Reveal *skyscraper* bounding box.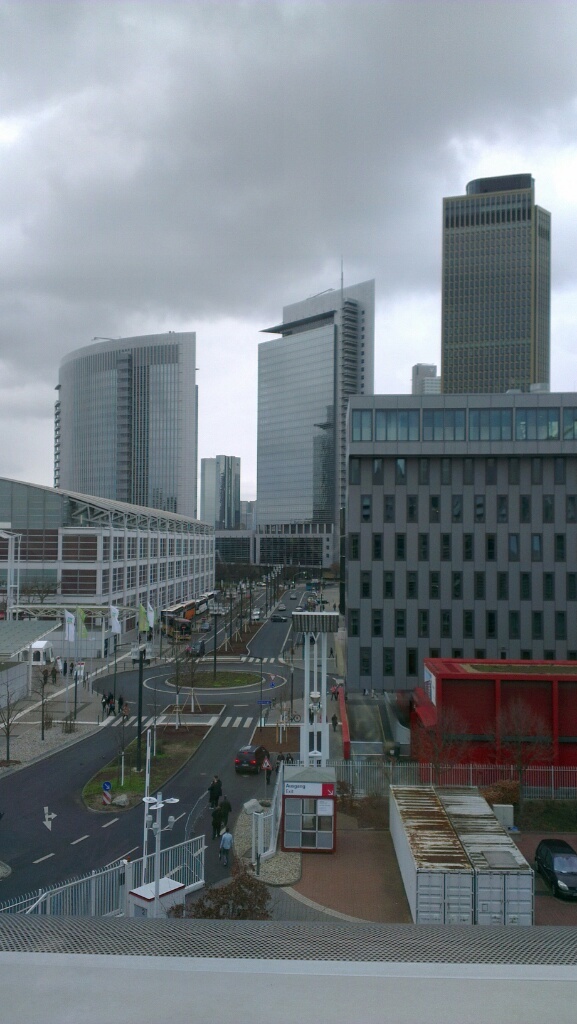
Revealed: left=193, top=450, right=242, bottom=547.
